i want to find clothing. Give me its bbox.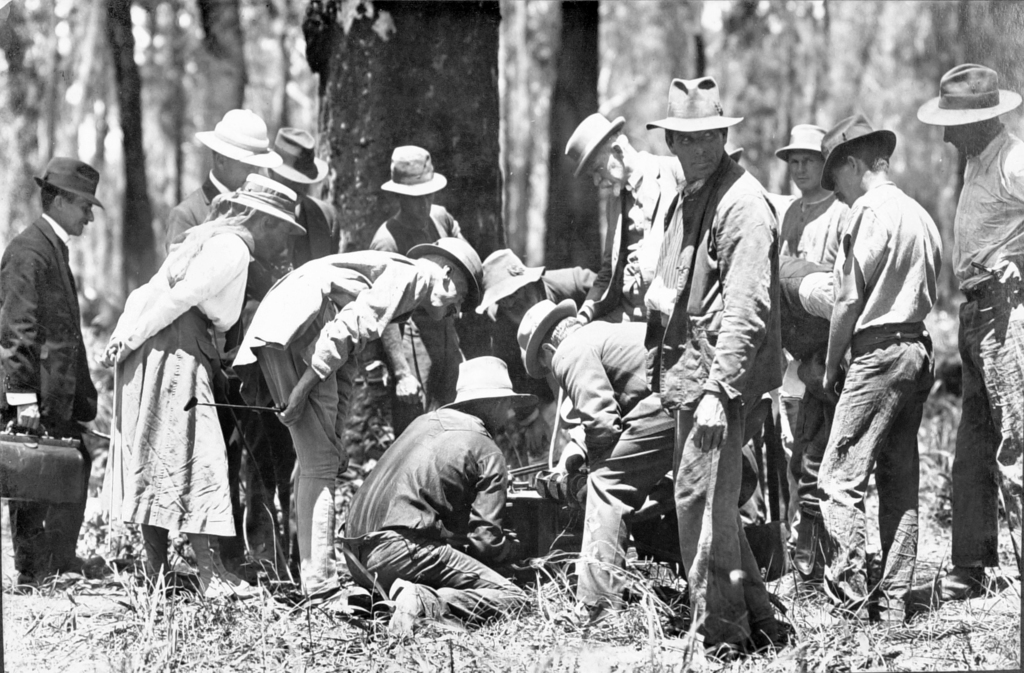
(104,218,255,537).
